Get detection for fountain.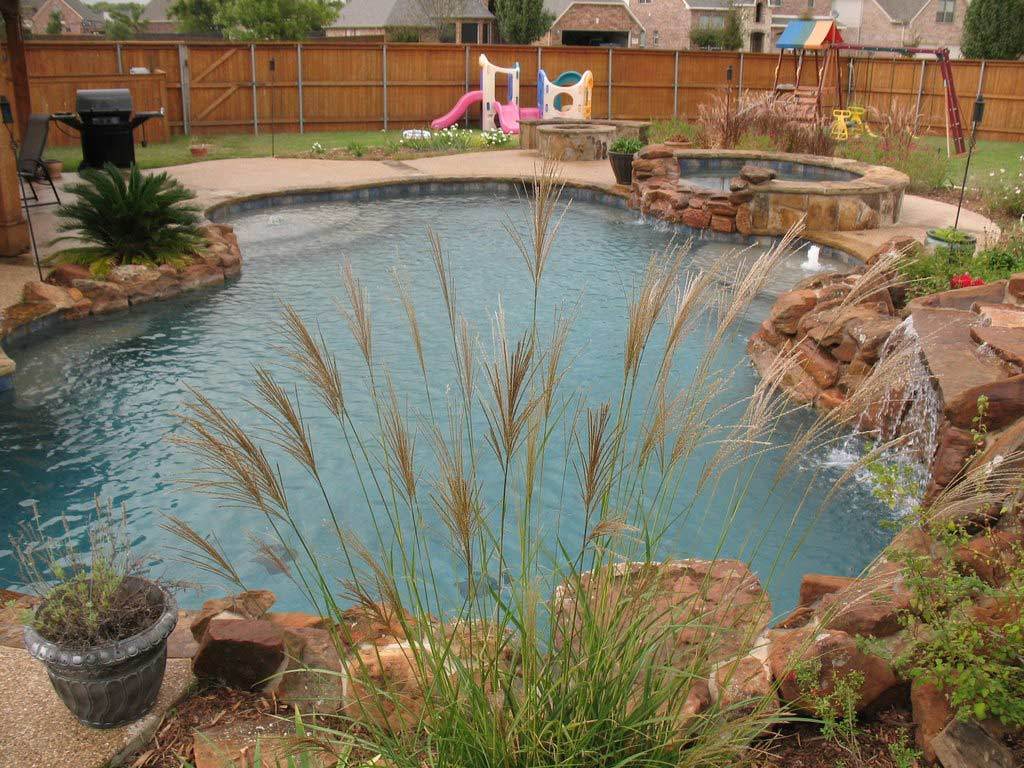
Detection: bbox=(584, 187, 1023, 537).
